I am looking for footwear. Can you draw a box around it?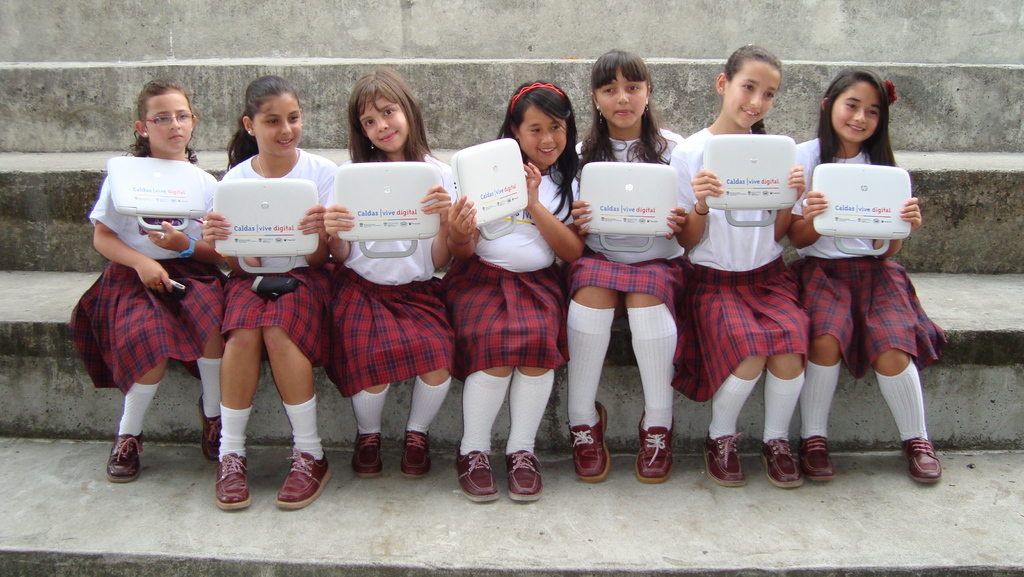
Sure, the bounding box is 213 451 251 510.
